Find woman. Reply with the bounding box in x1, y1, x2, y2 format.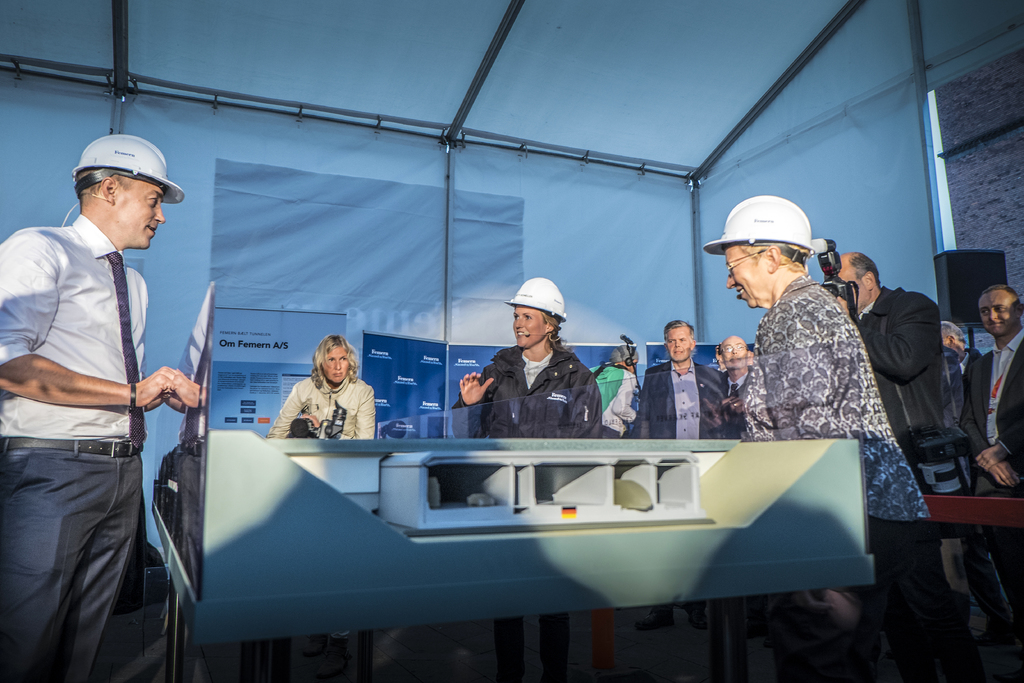
271, 343, 387, 646.
